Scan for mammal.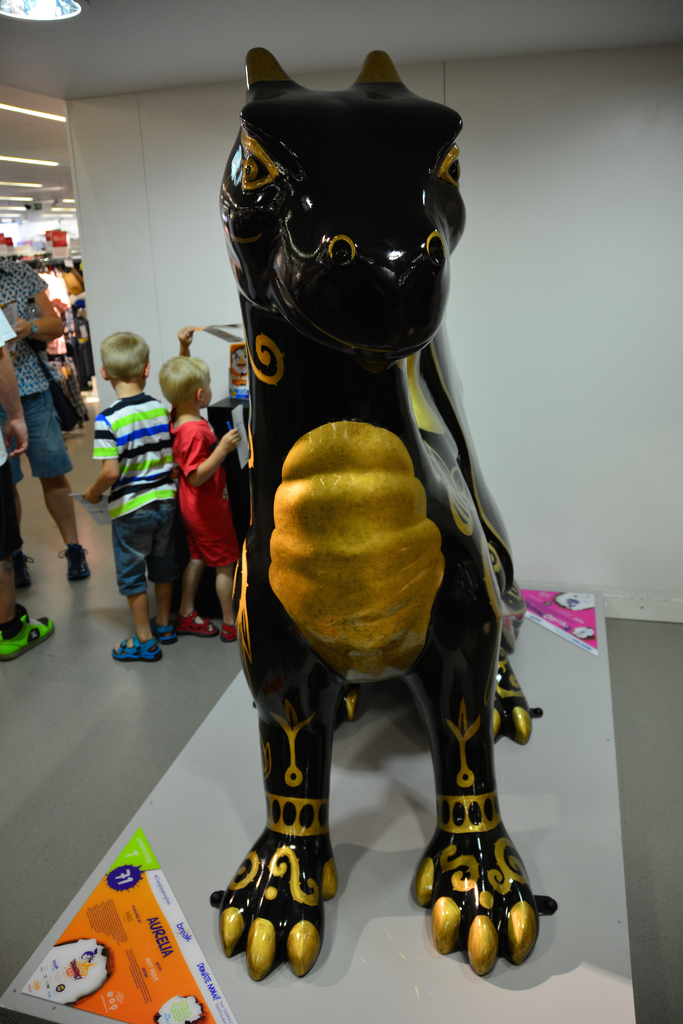
Scan result: x1=0 y1=245 x2=92 y2=585.
